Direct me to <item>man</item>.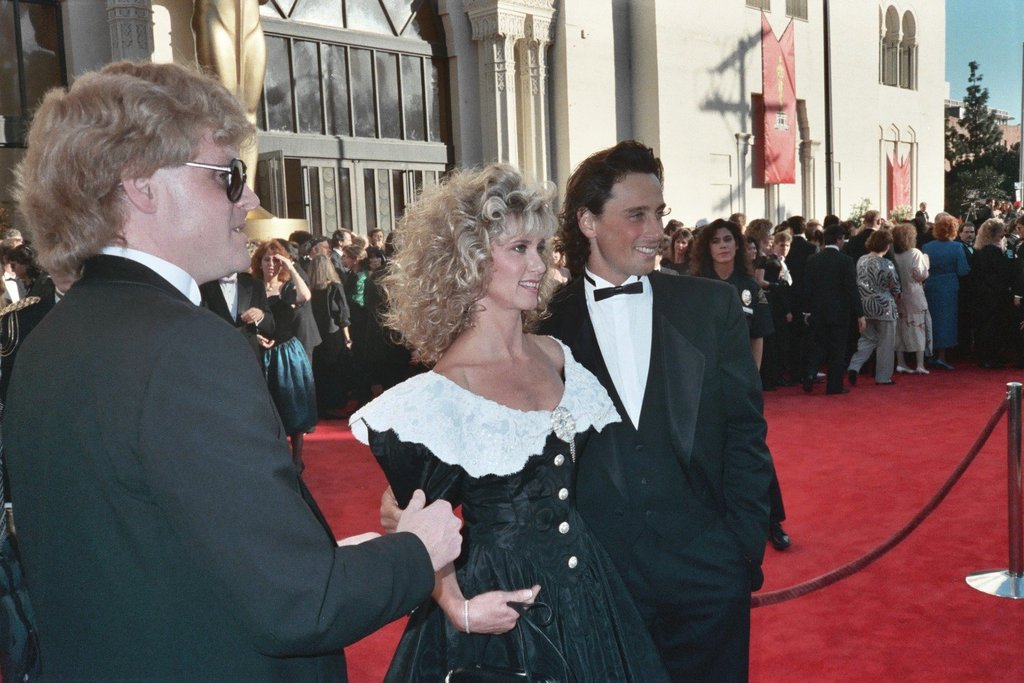
Direction: box=[5, 57, 463, 682].
